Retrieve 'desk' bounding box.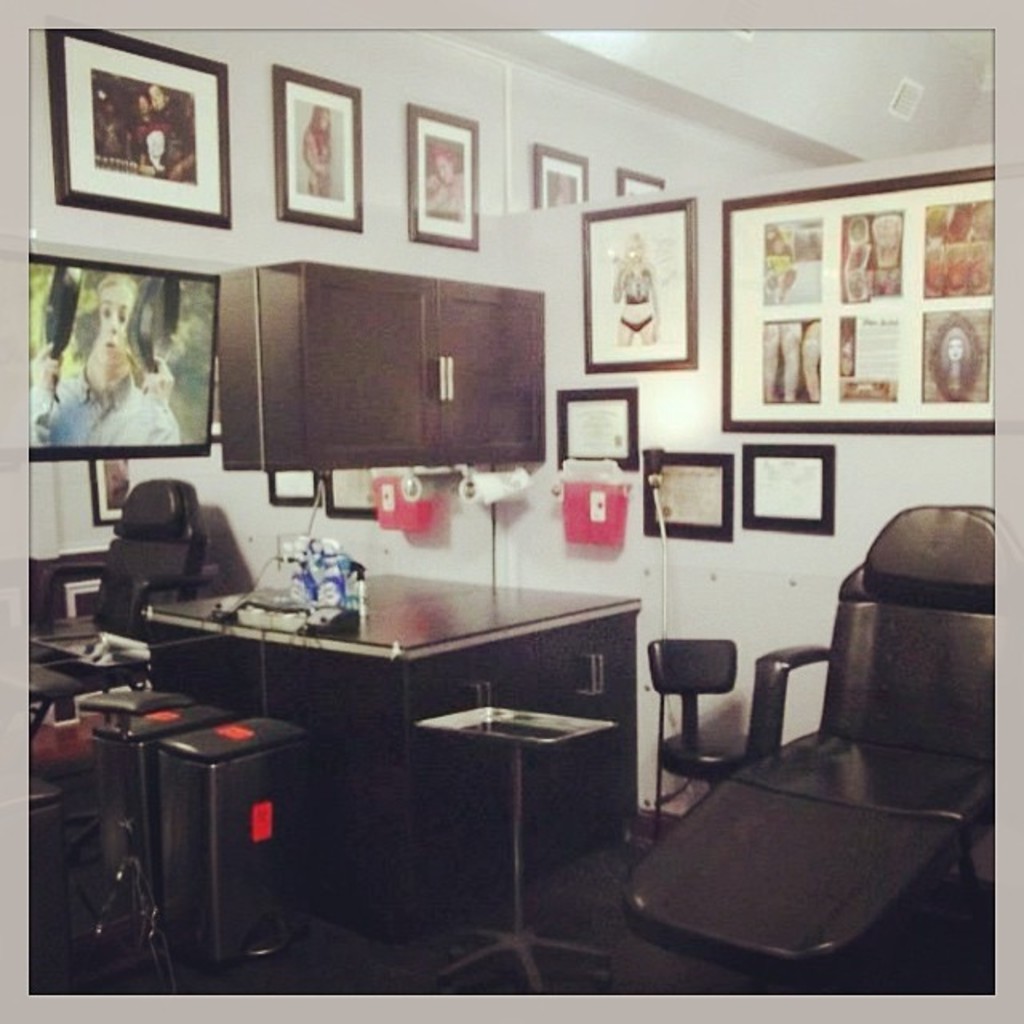
Bounding box: bbox=[90, 584, 685, 966].
